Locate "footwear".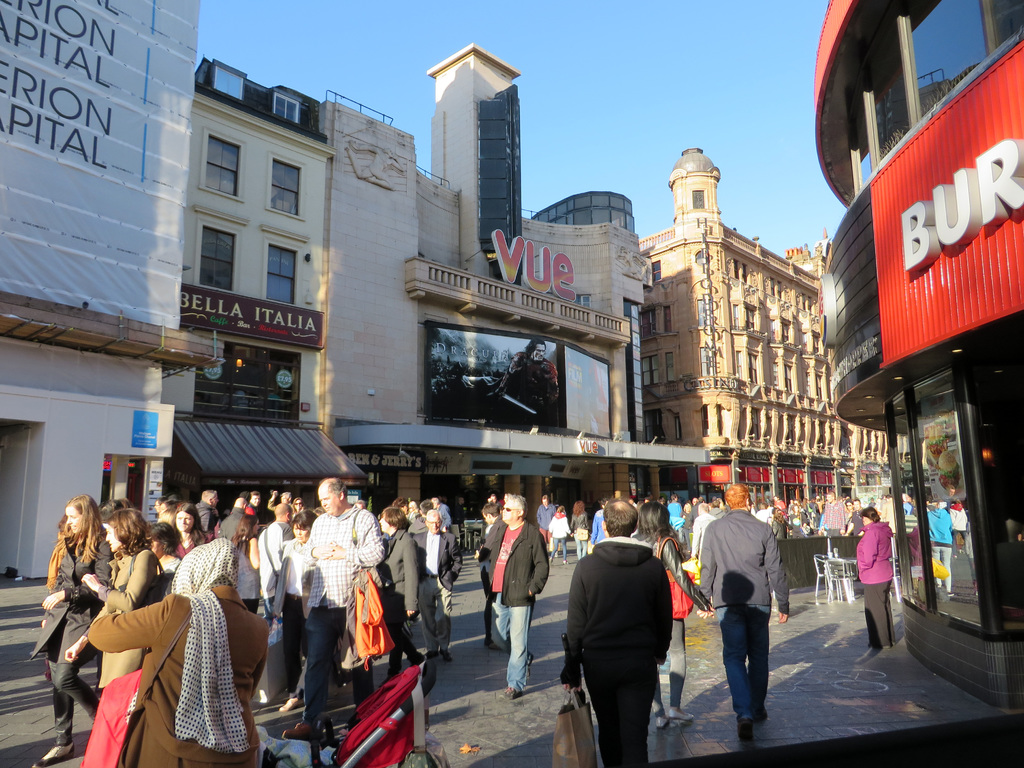
Bounding box: left=29, top=740, right=72, bottom=767.
